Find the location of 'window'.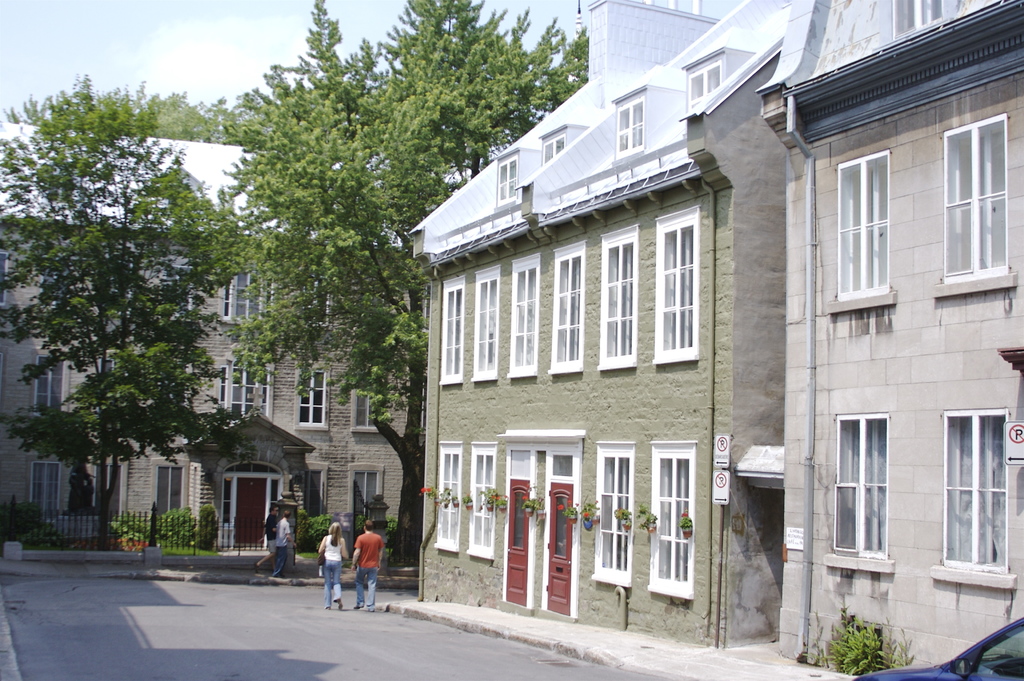
Location: box(555, 252, 582, 366).
